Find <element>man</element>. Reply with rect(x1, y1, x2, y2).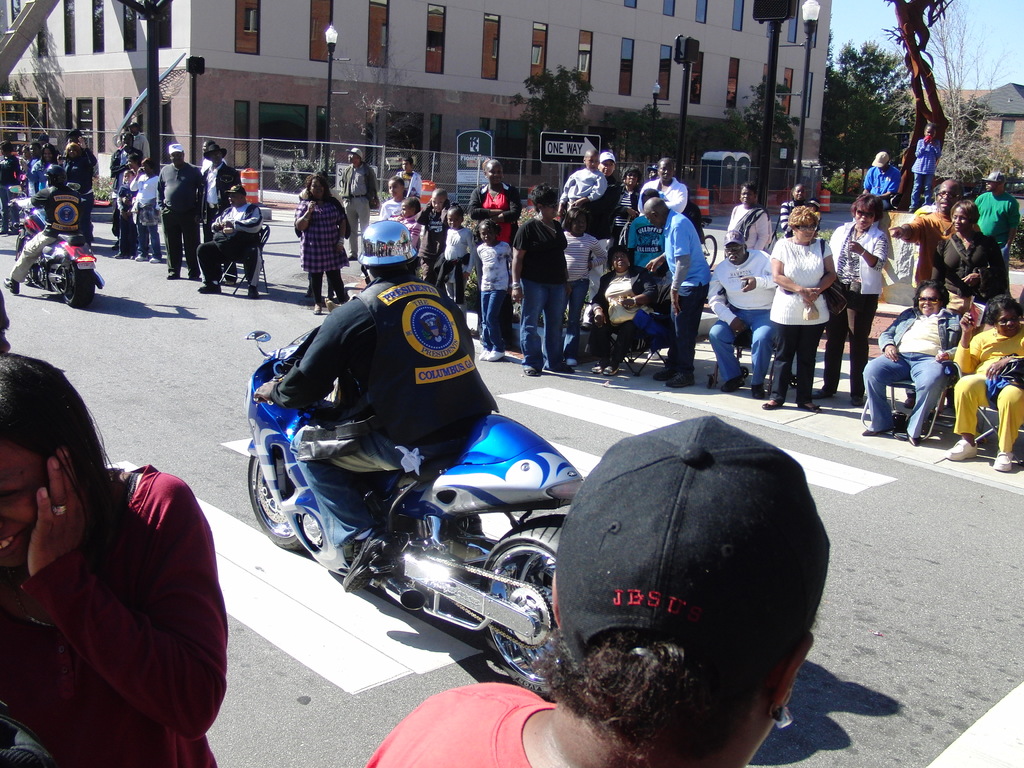
rect(110, 126, 146, 256).
